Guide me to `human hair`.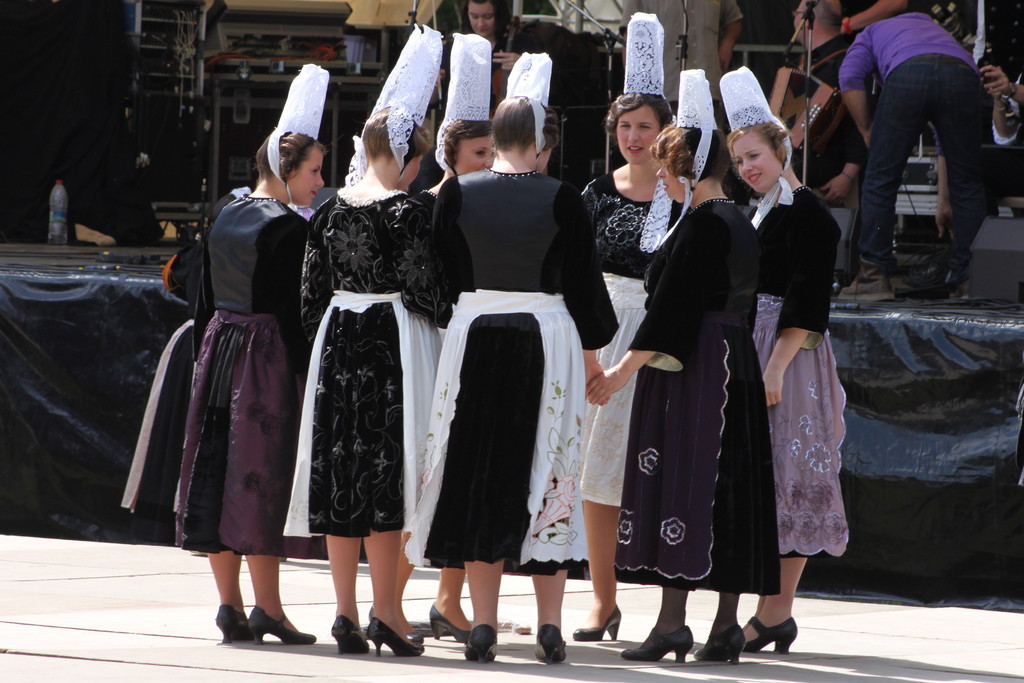
Guidance: (x1=601, y1=92, x2=673, y2=152).
